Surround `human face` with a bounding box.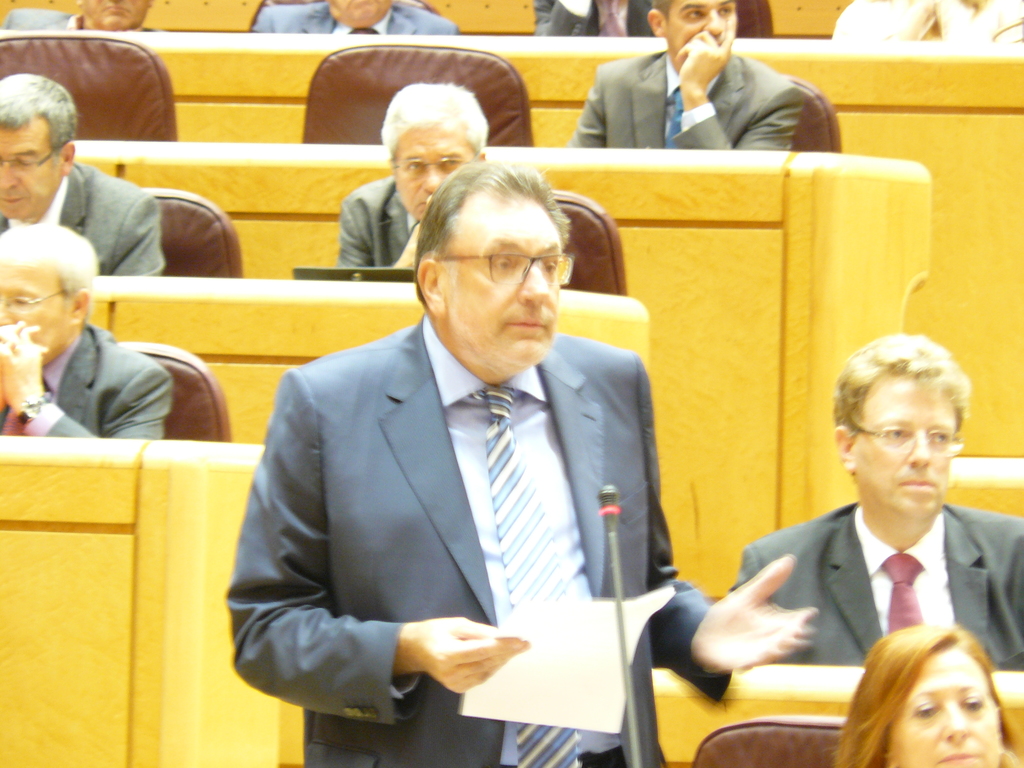
region(0, 253, 75, 359).
